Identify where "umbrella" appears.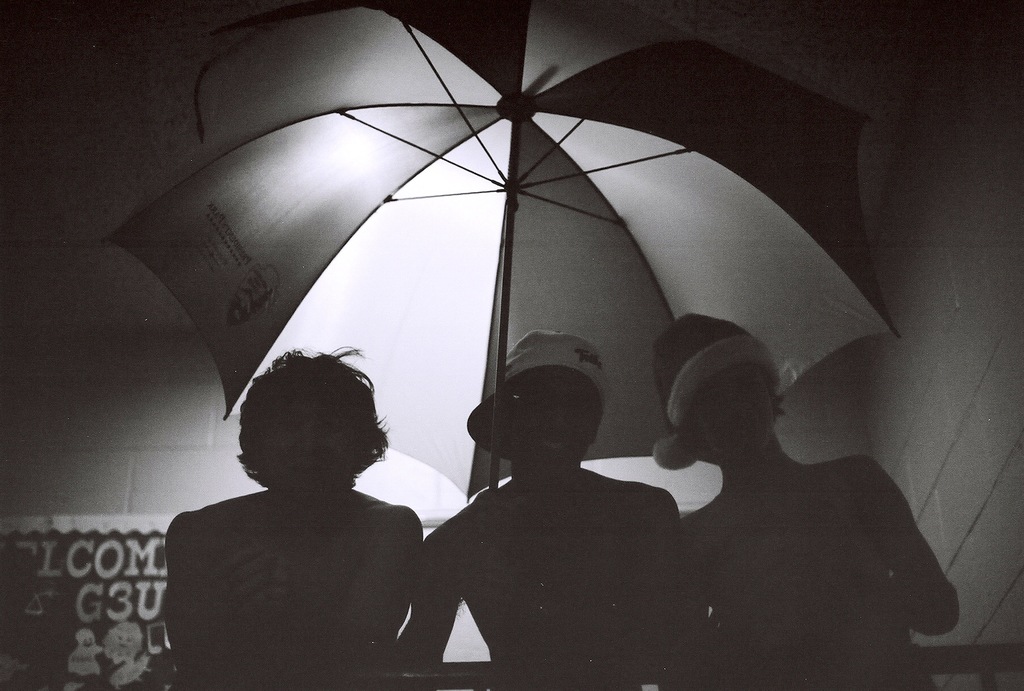
Appears at left=109, top=0, right=900, bottom=514.
